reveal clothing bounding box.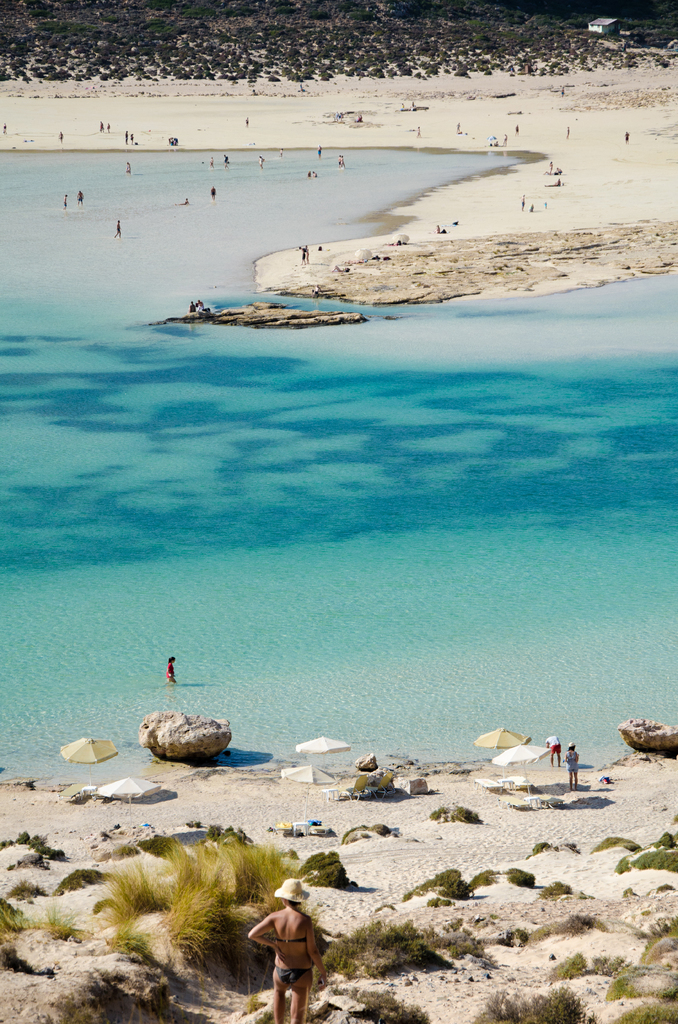
Revealed: crop(303, 244, 312, 261).
